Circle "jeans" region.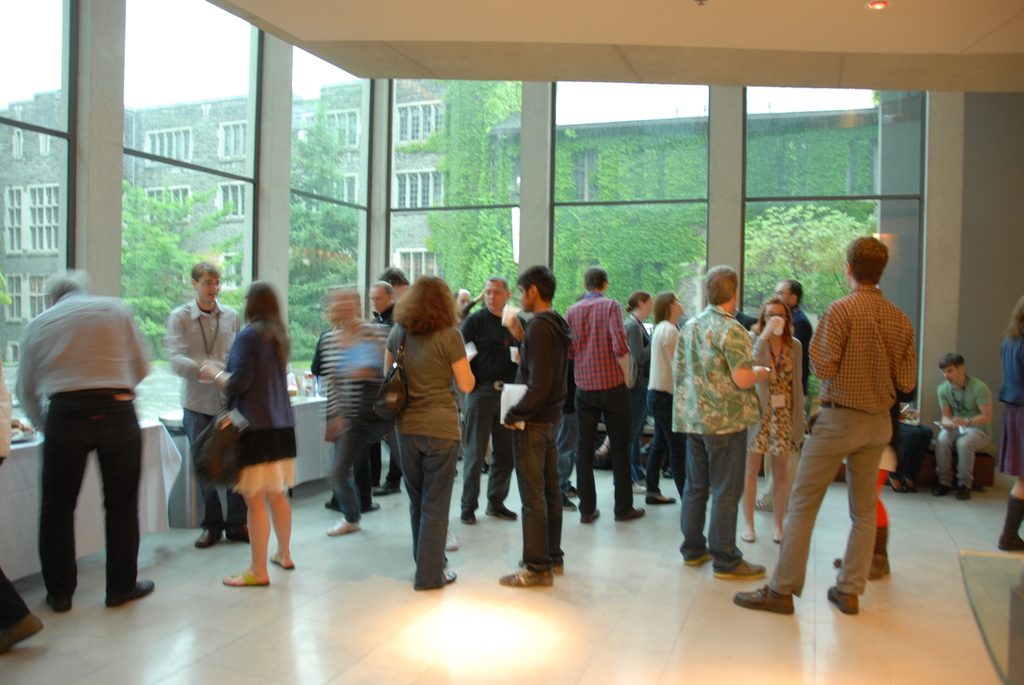
Region: <bbox>182, 408, 248, 526</bbox>.
